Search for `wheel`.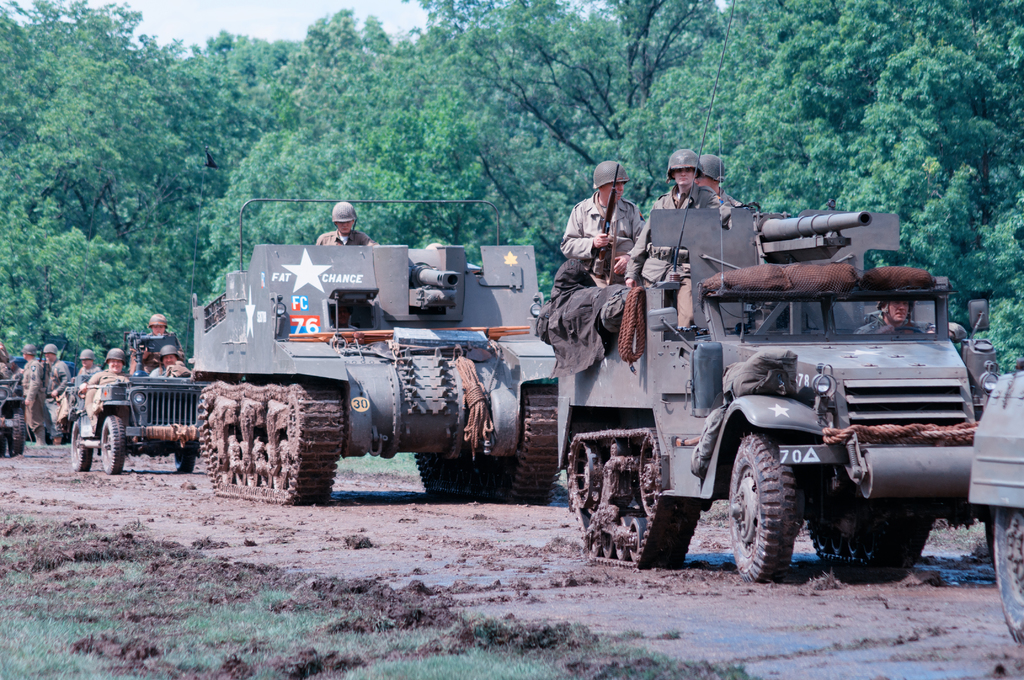
Found at [x1=604, y1=534, x2=614, y2=559].
